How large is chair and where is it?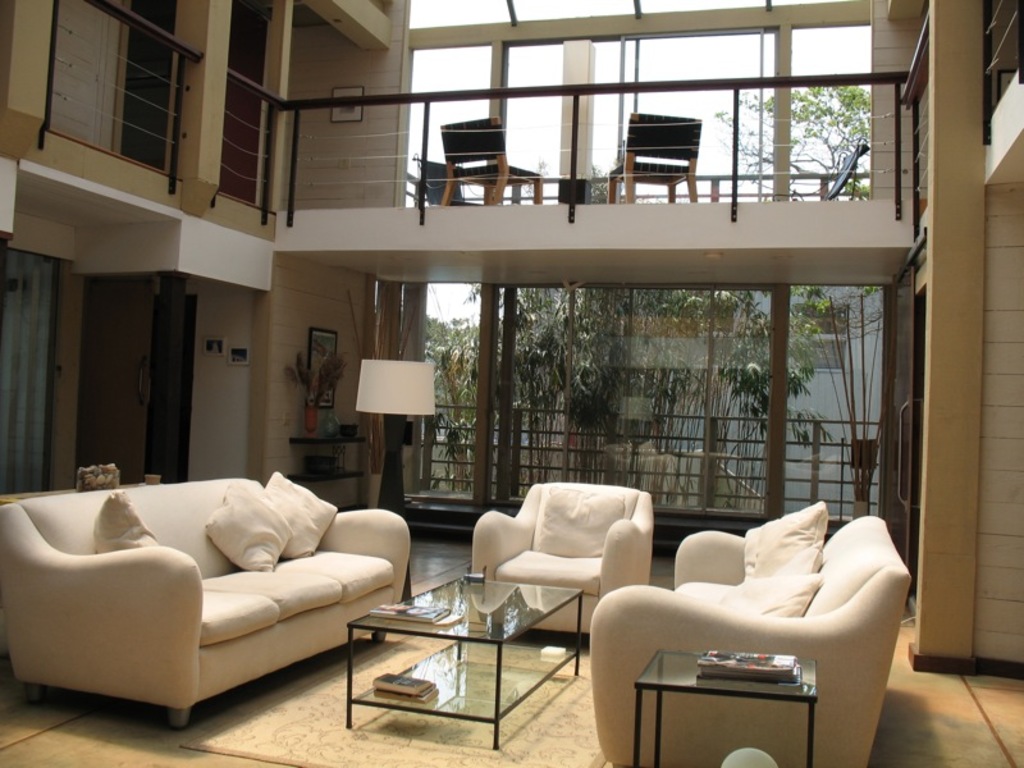
Bounding box: region(436, 111, 543, 204).
